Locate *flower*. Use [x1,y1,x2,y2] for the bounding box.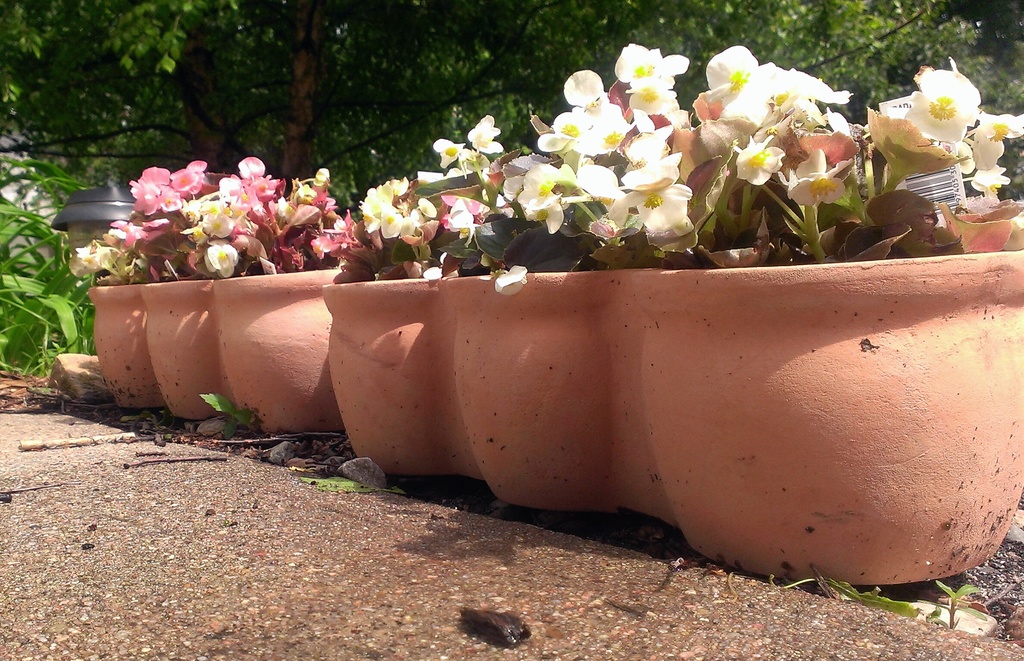
[786,149,856,204].
